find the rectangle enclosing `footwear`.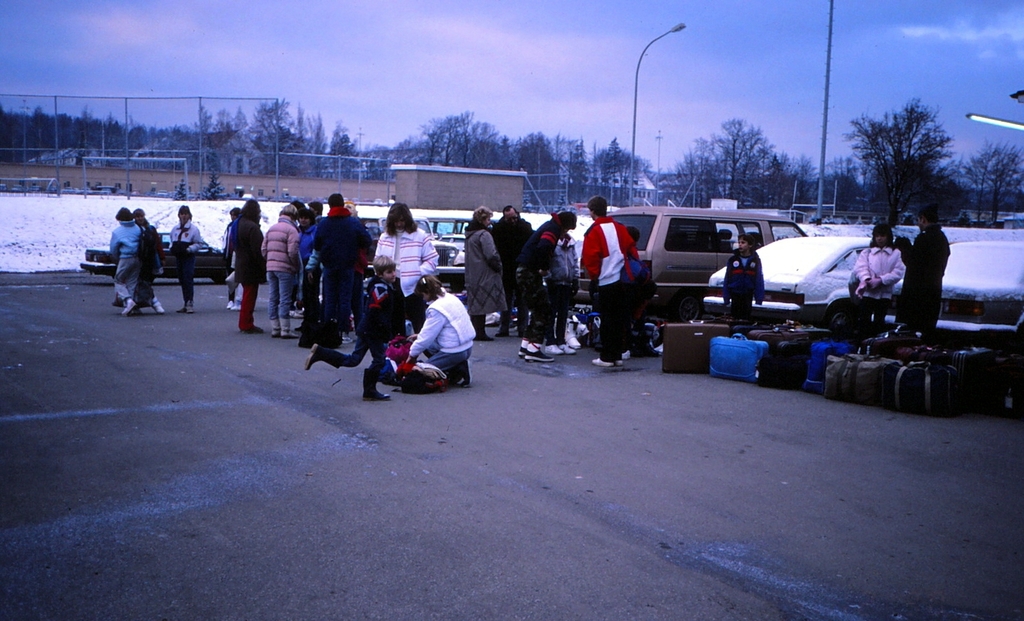
(x1=494, y1=329, x2=509, y2=335).
